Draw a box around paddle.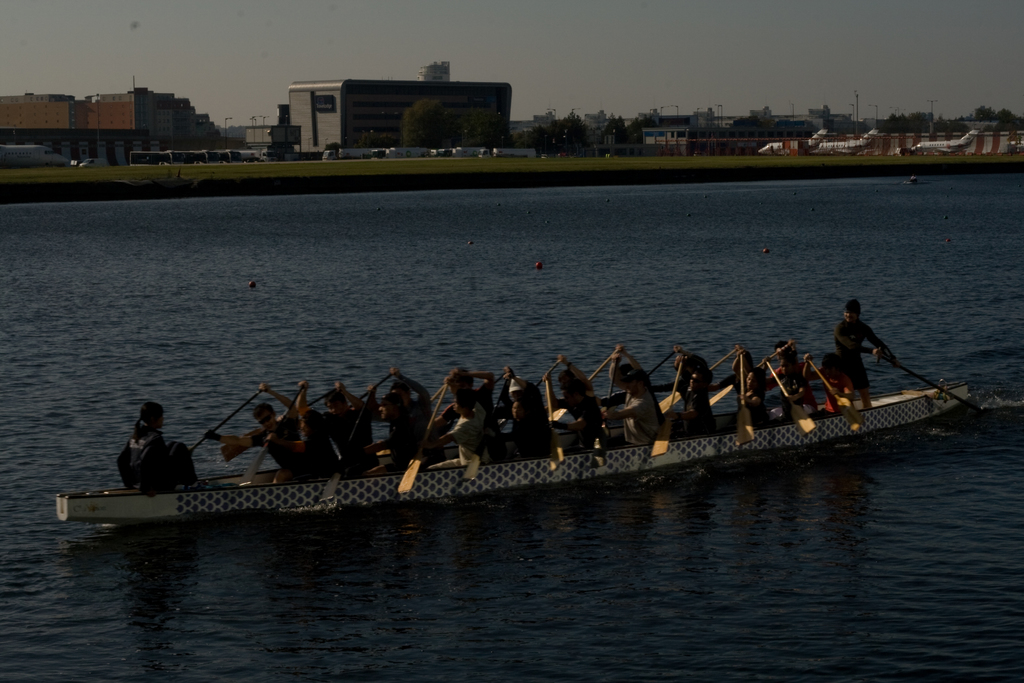
box(221, 384, 334, 461).
